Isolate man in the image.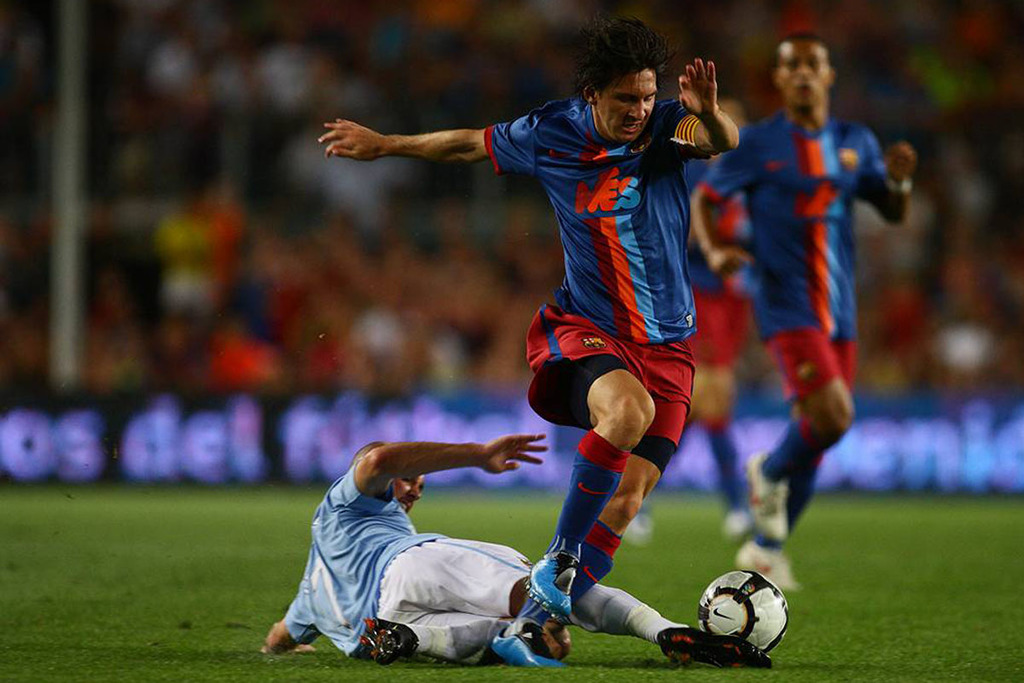
Isolated region: 258 436 773 667.
